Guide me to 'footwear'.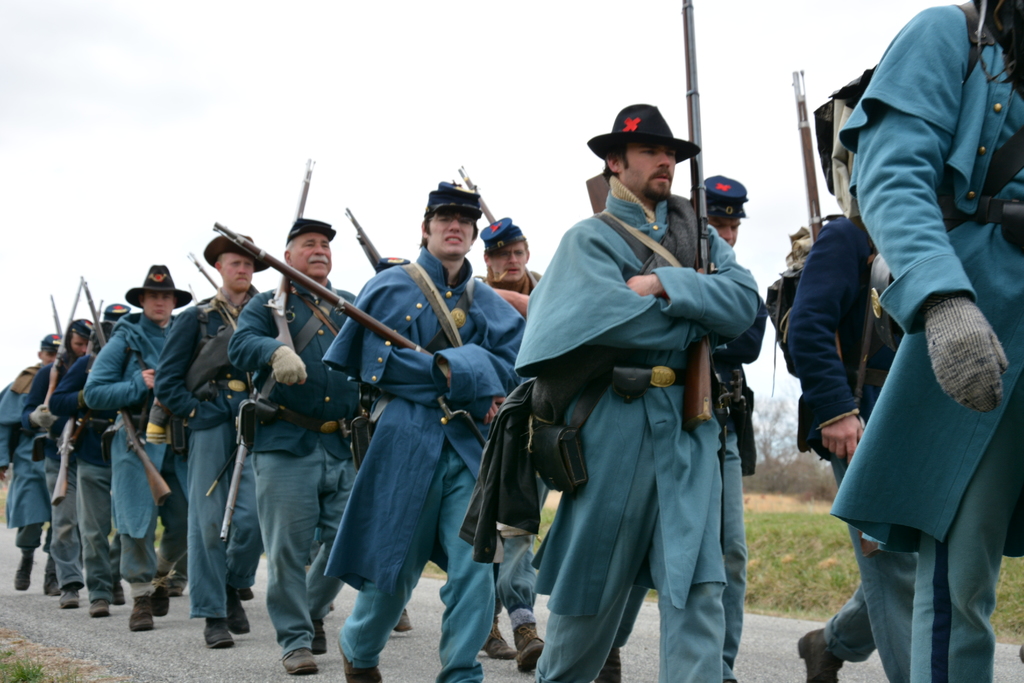
Guidance: box(337, 649, 376, 682).
